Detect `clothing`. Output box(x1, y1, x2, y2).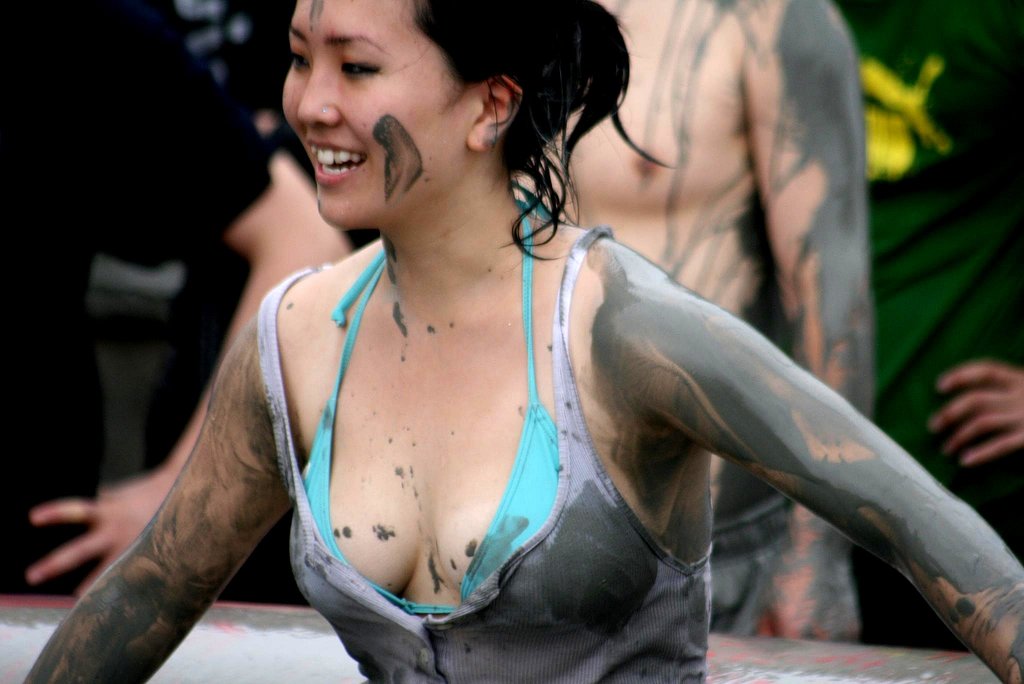
box(716, 501, 785, 637).
